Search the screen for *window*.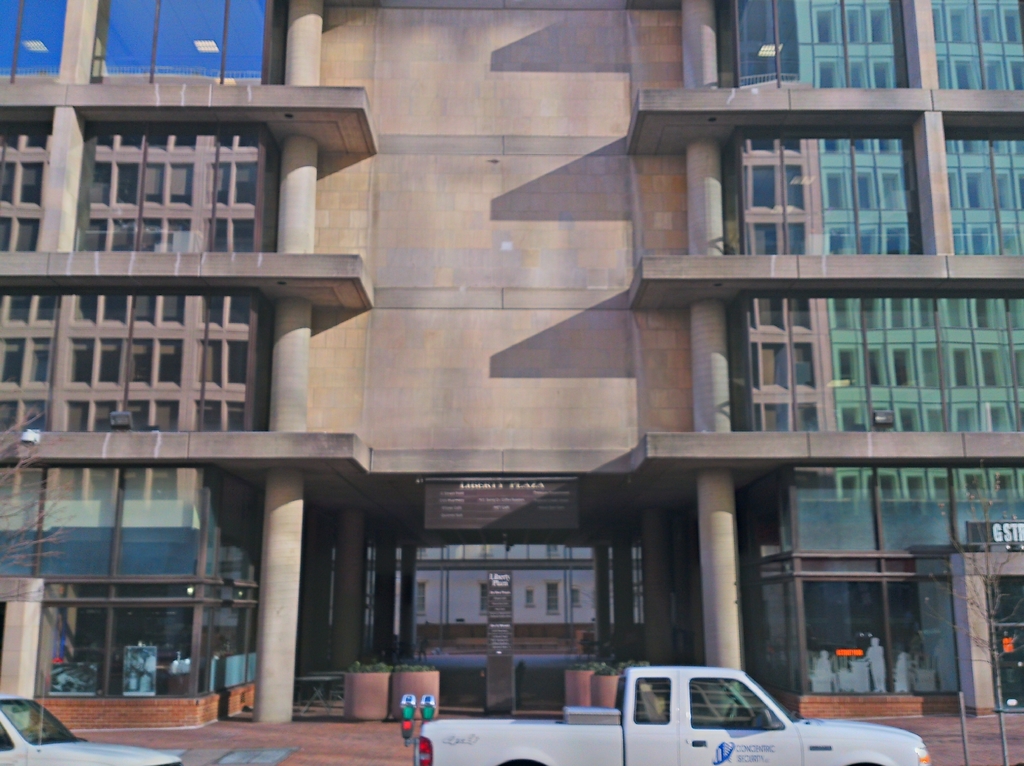
Found at pyautogui.locateOnScreen(71, 119, 280, 251).
